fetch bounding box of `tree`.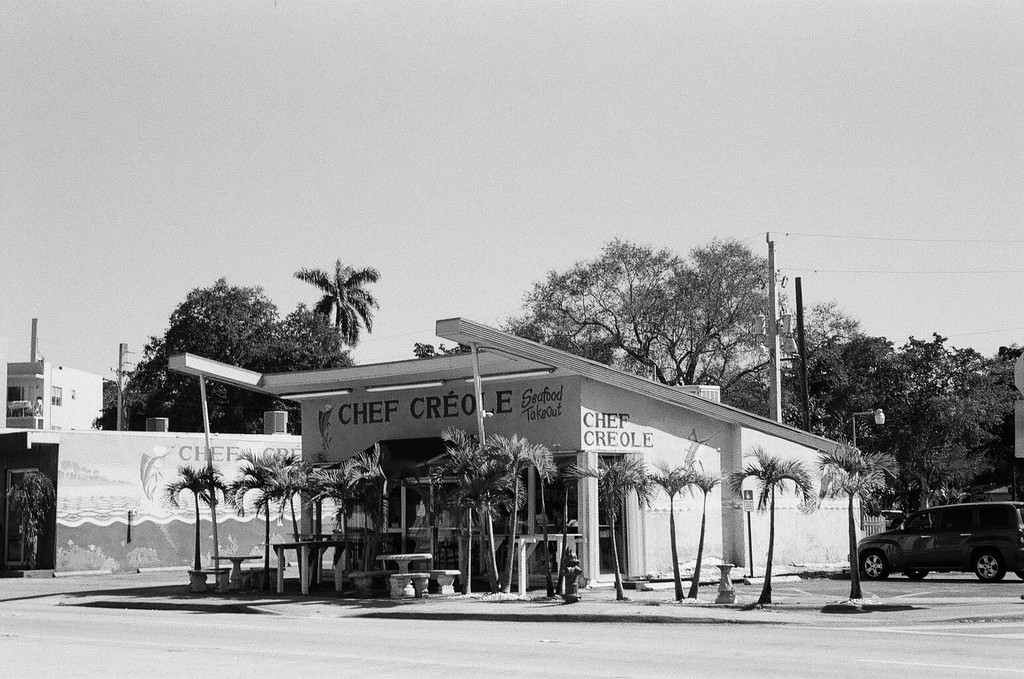
Bbox: (818, 447, 899, 597).
